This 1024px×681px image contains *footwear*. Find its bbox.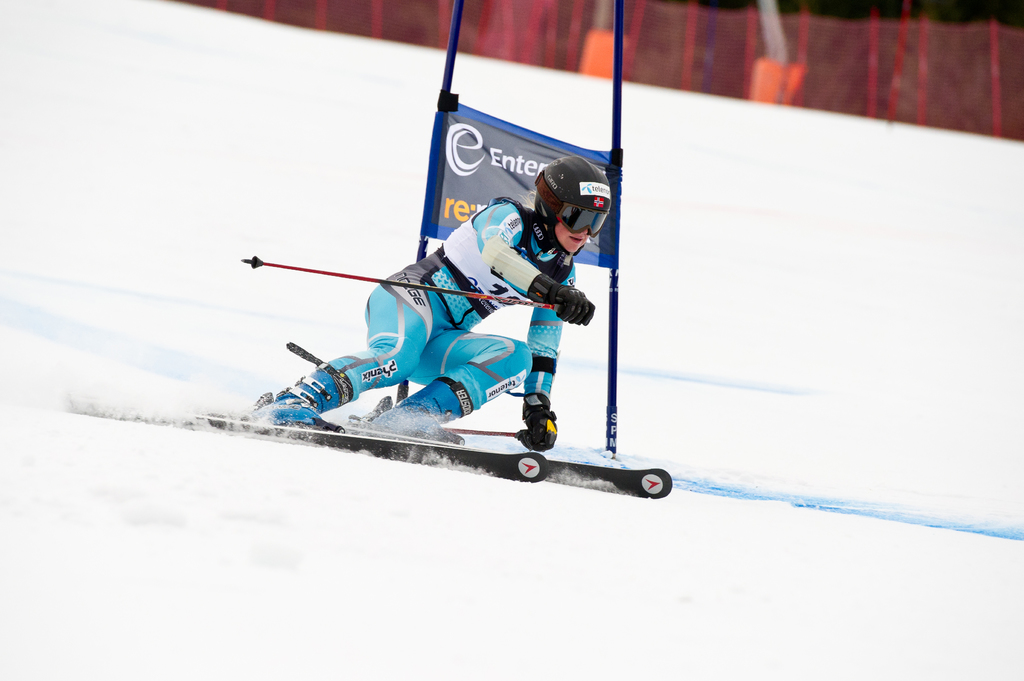
crop(364, 378, 474, 444).
